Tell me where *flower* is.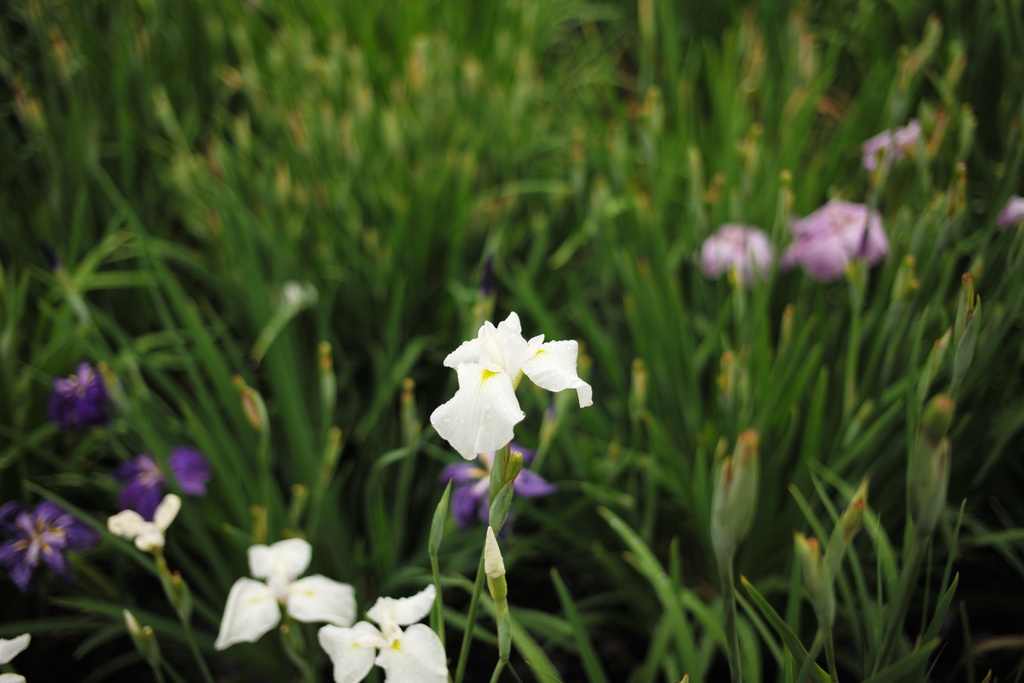
*flower* is at 113, 456, 180, 518.
